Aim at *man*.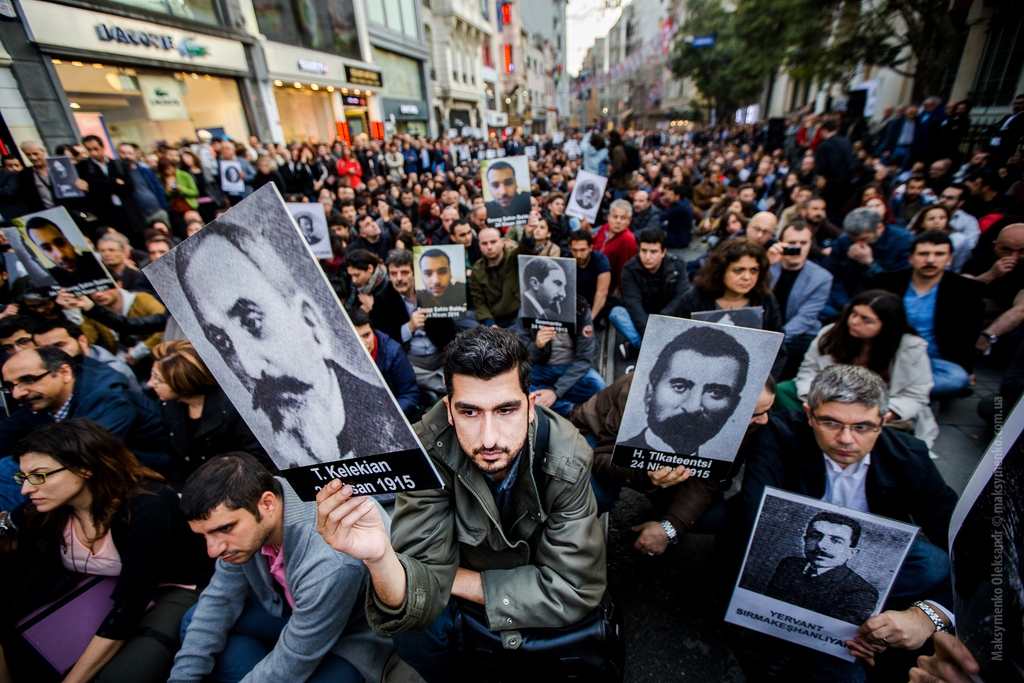
Aimed at crop(25, 214, 111, 294).
